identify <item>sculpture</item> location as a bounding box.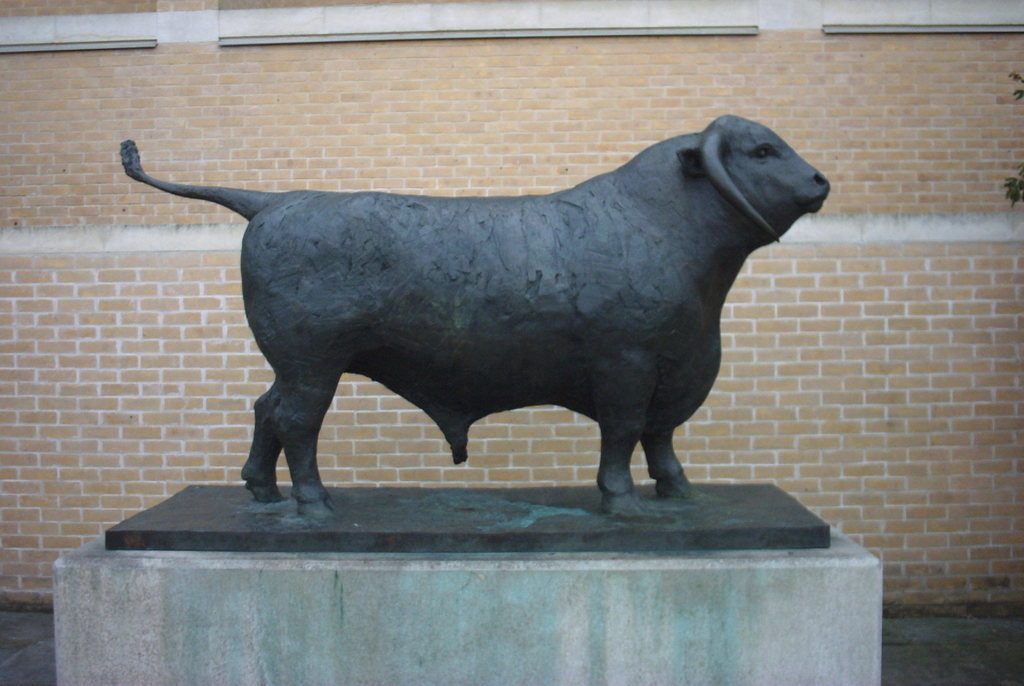
<region>112, 108, 836, 530</region>.
